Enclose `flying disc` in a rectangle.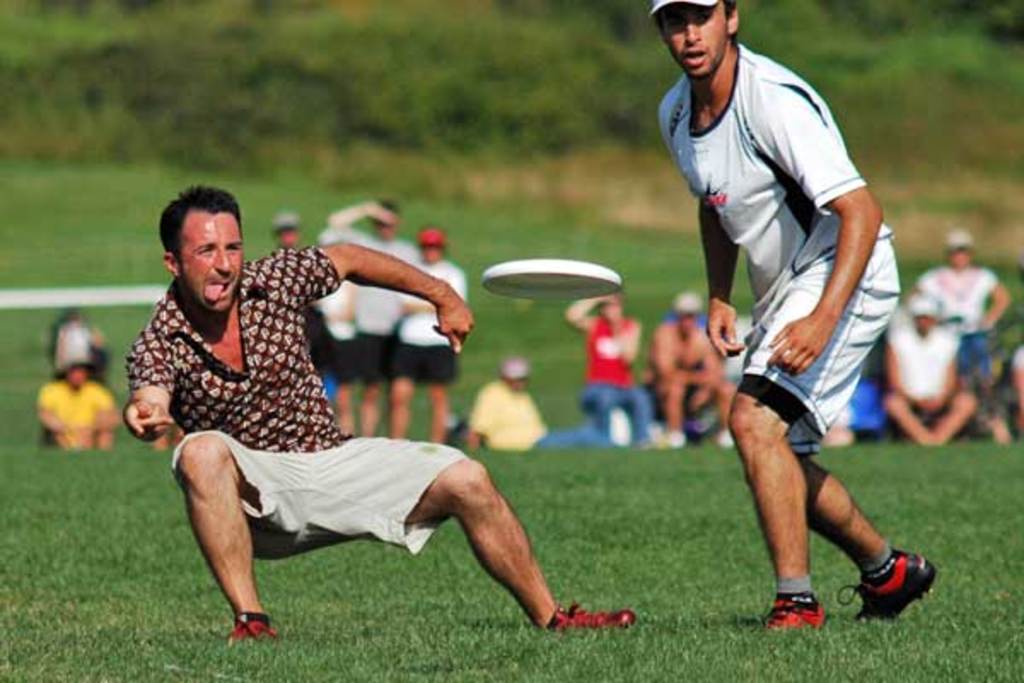
[x1=481, y1=258, x2=623, y2=301].
